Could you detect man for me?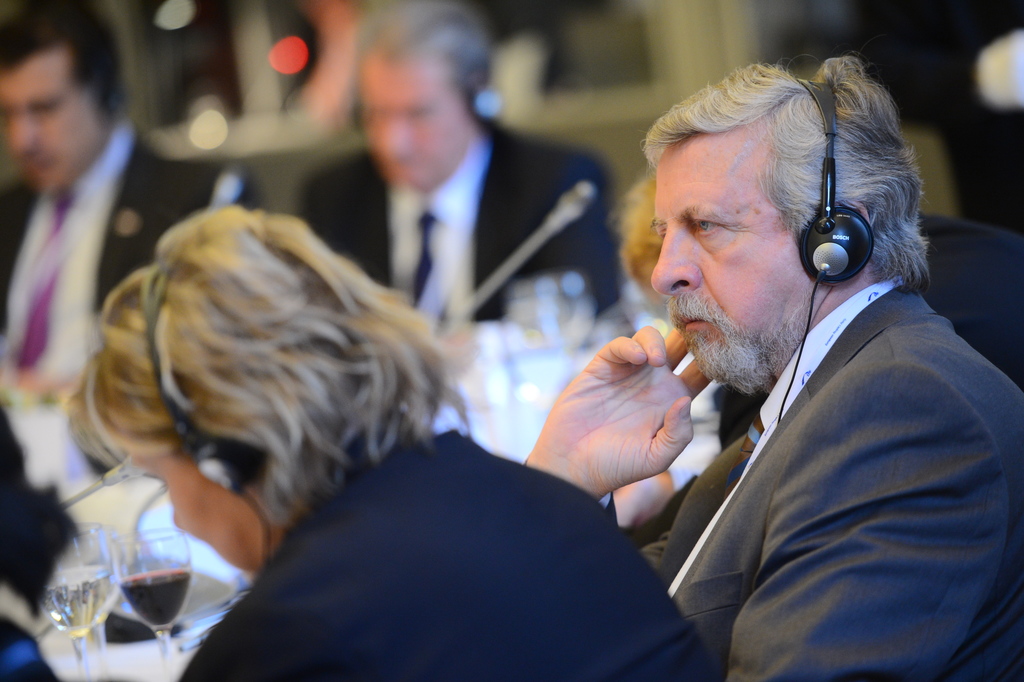
Detection result: box=[285, 0, 618, 347].
